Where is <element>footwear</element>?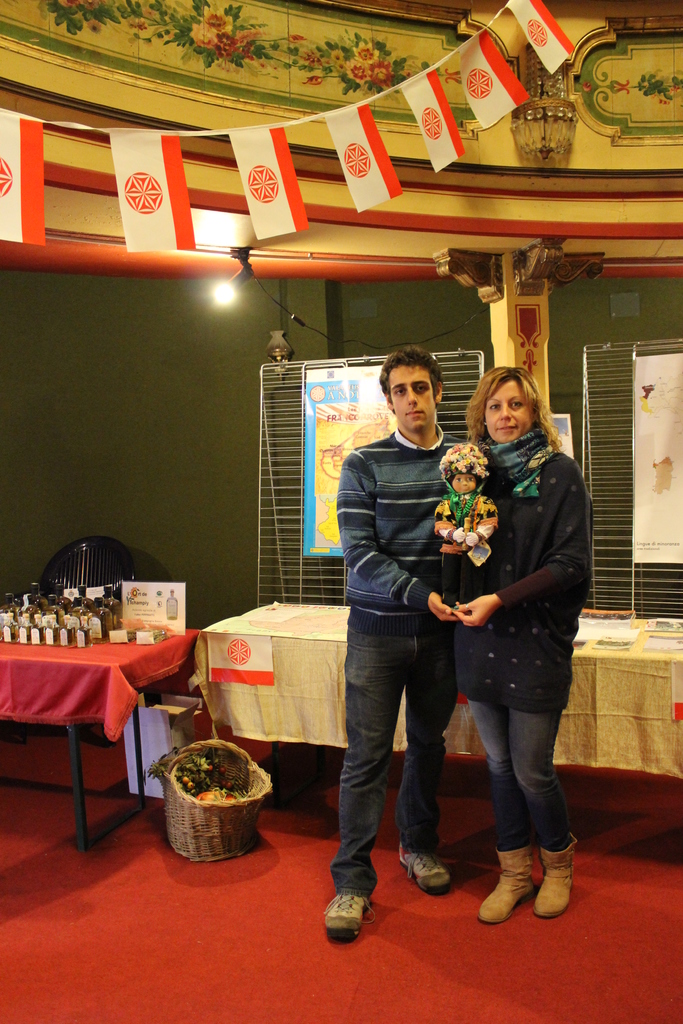
bbox=[328, 893, 377, 949].
